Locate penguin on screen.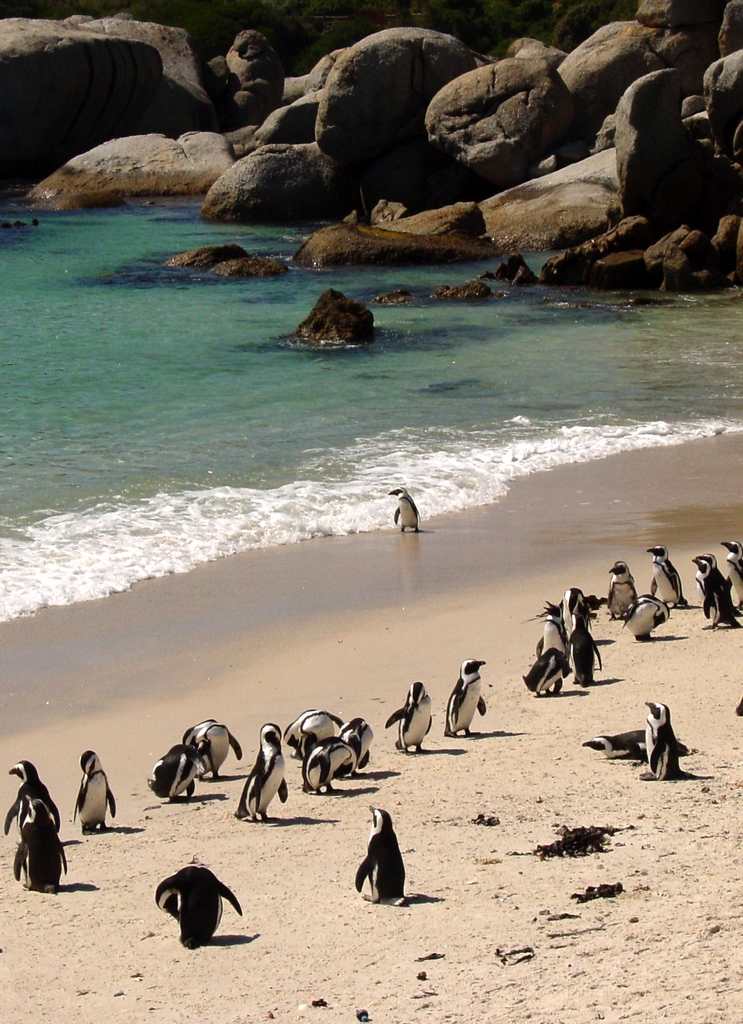
On screen at bbox=(147, 739, 208, 804).
